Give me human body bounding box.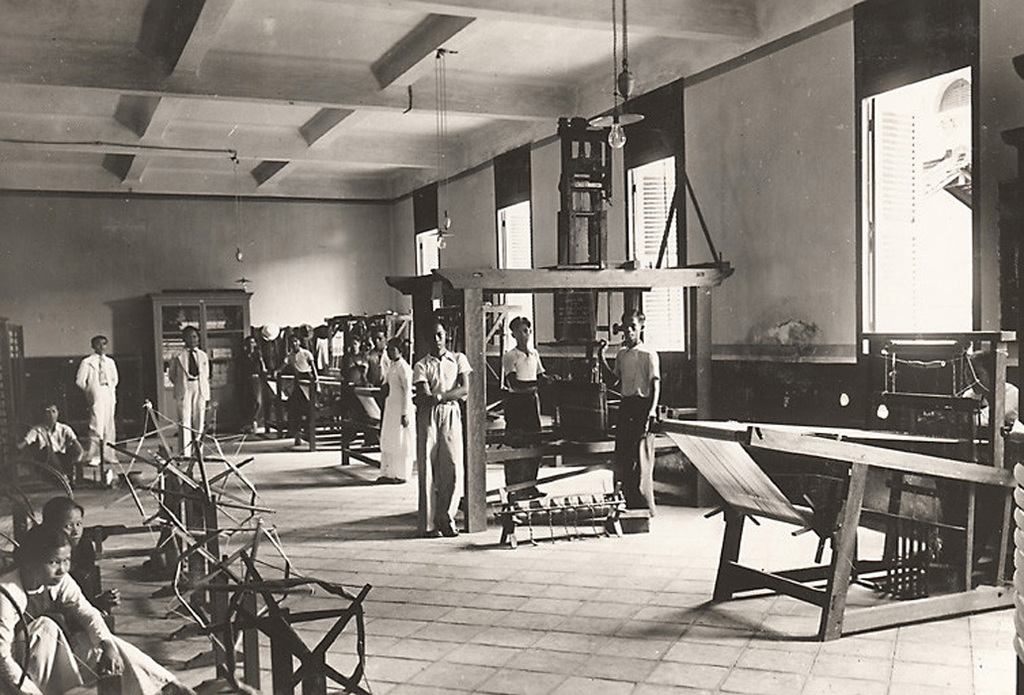
382 339 422 485.
